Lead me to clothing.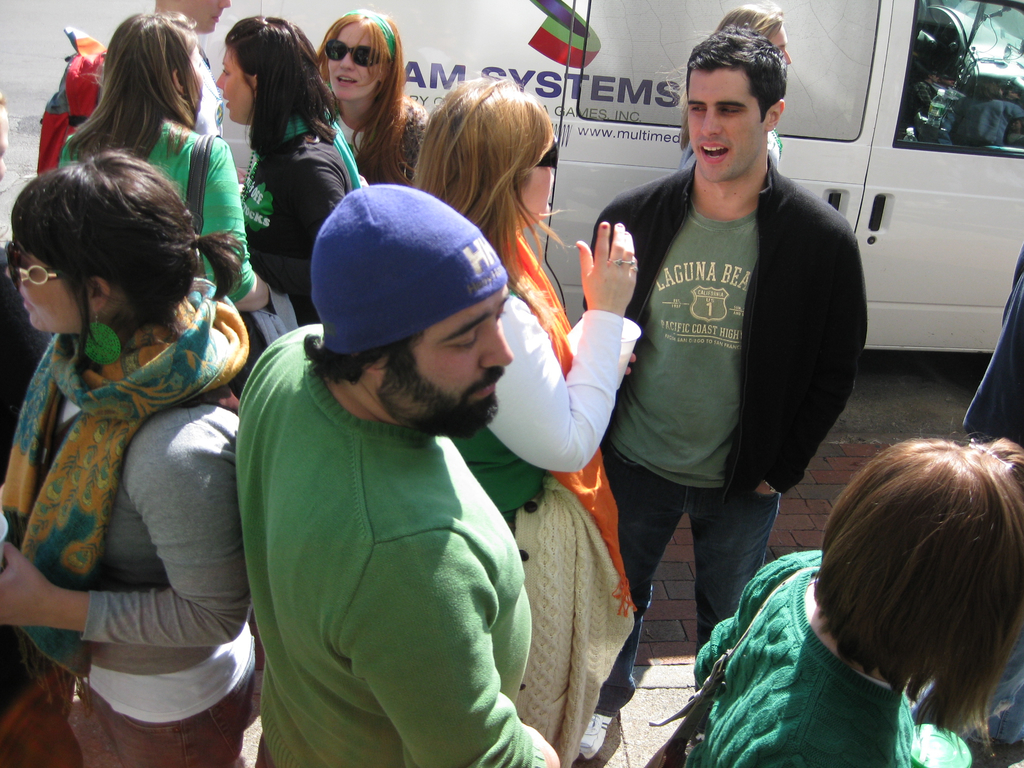
Lead to pyautogui.locateOnScreen(582, 151, 867, 500).
